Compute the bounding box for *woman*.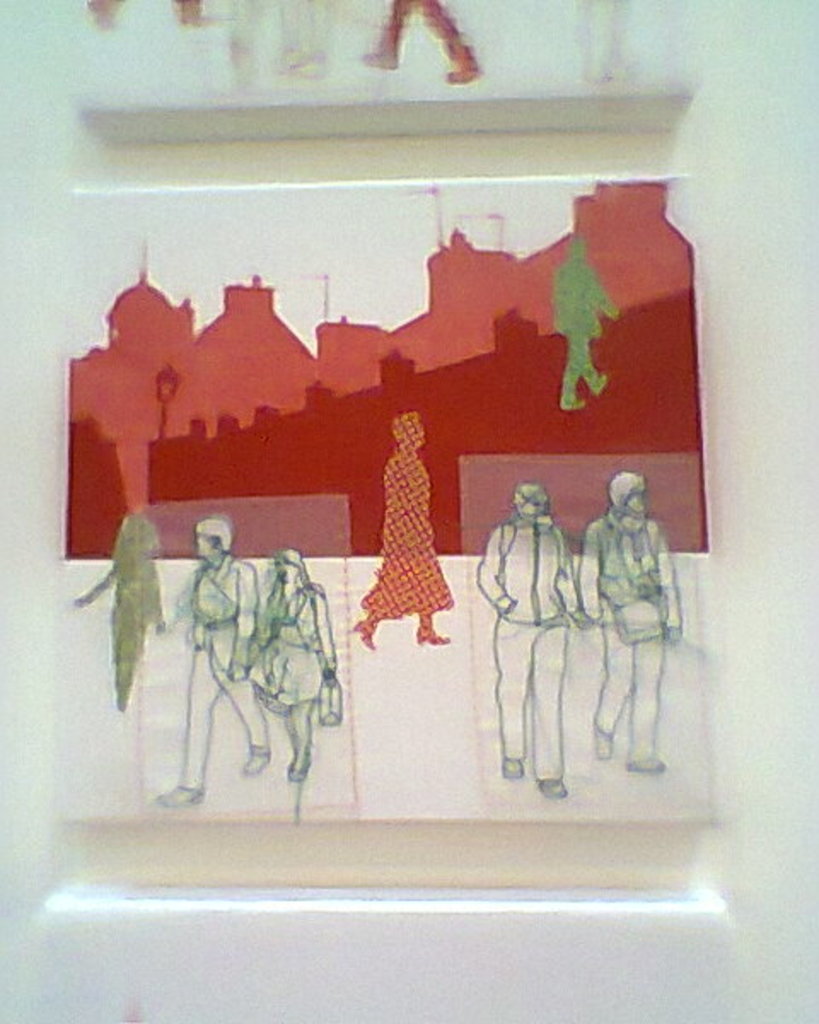
select_region(235, 551, 334, 780).
